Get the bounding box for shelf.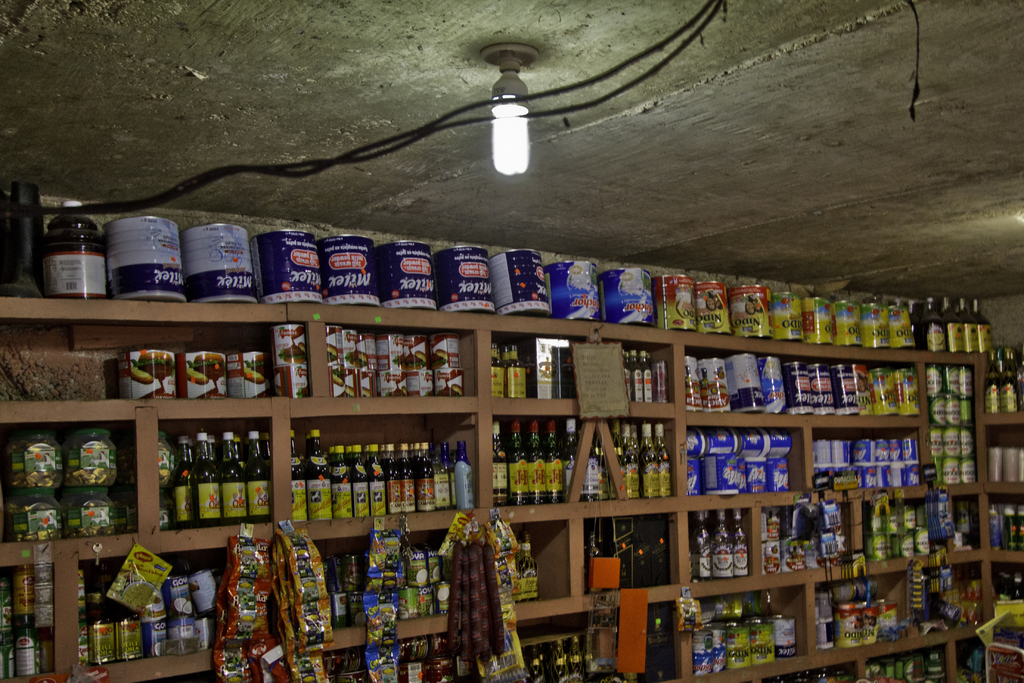
left=0, top=510, right=573, bottom=679.
